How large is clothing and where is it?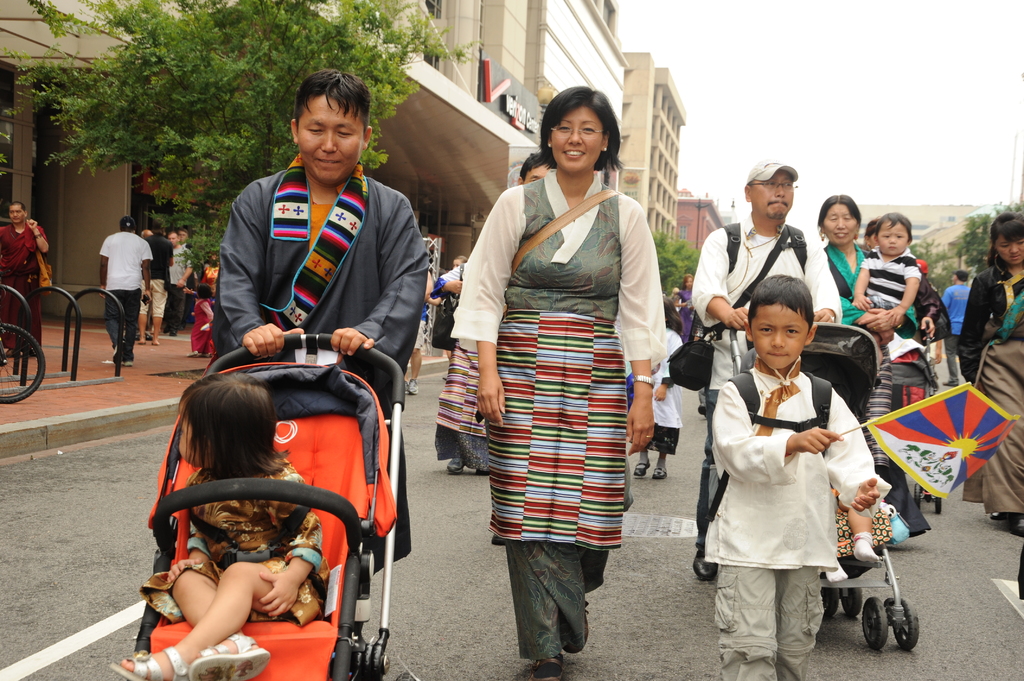
Bounding box: (936, 285, 979, 377).
